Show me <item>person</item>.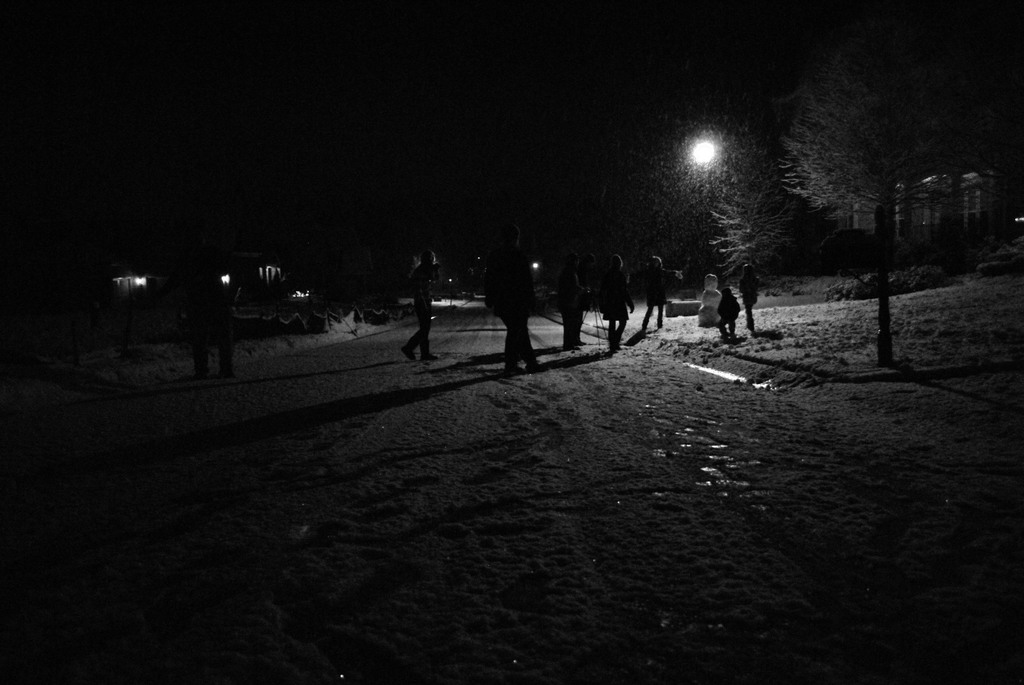
<item>person</item> is here: bbox=[637, 252, 683, 328].
